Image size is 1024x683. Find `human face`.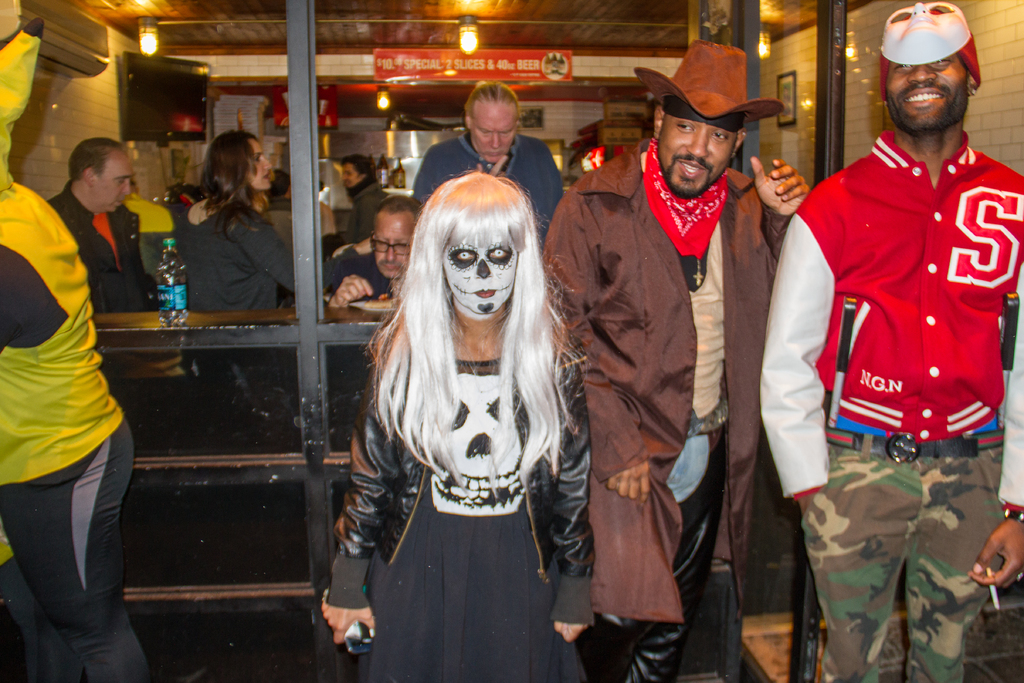
(left=444, top=243, right=518, bottom=313).
